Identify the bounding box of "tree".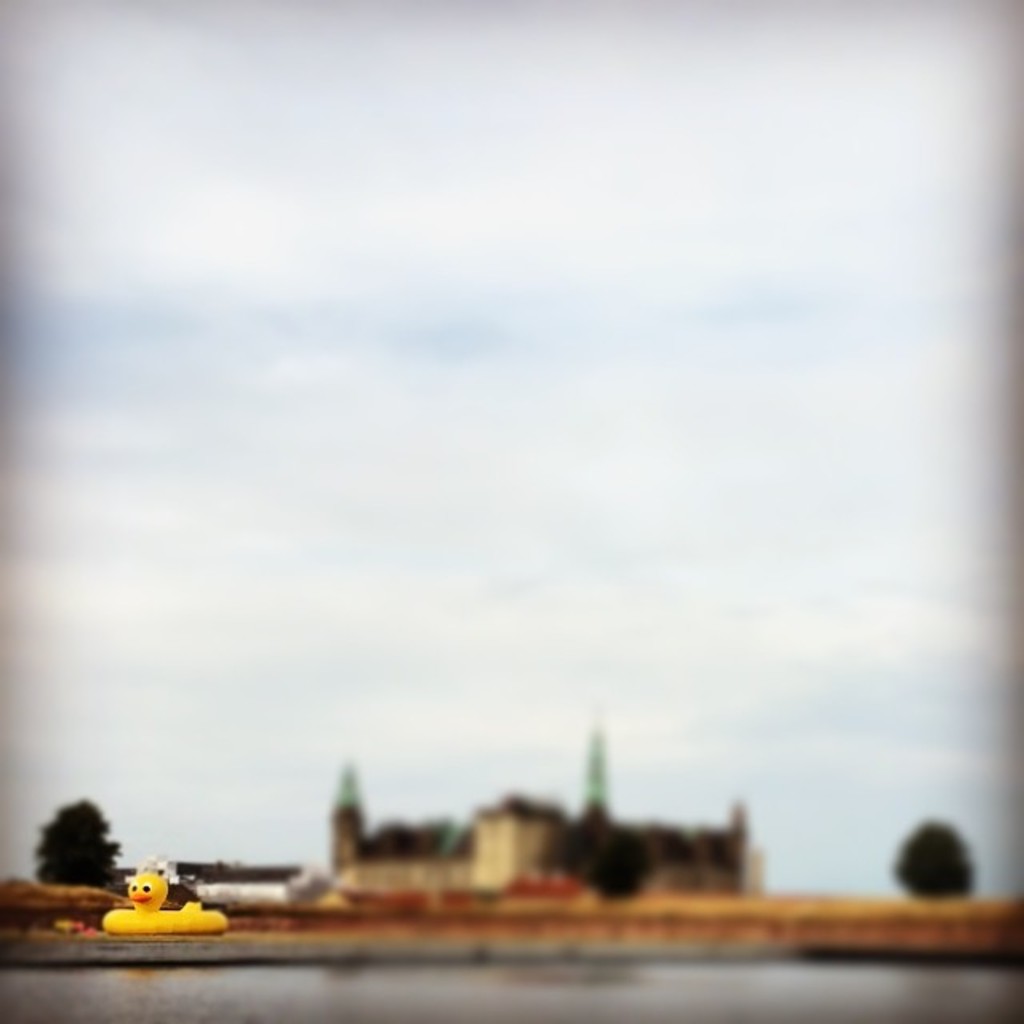
(877,811,998,906).
